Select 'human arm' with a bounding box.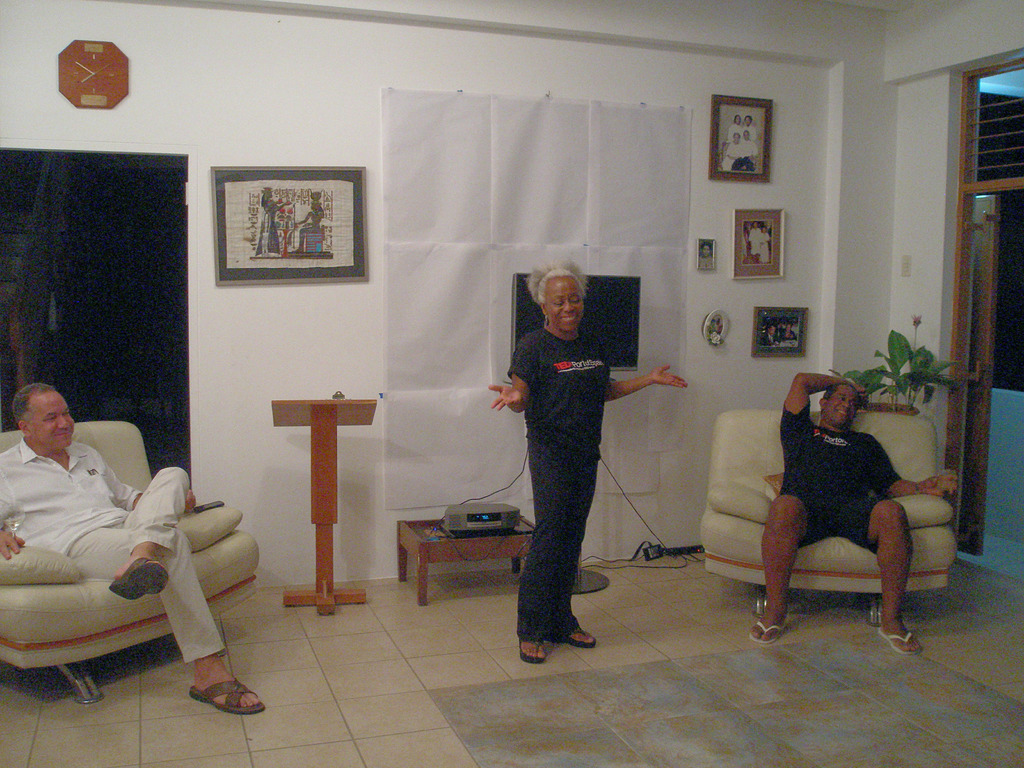
(left=0, top=461, right=28, bottom=566).
